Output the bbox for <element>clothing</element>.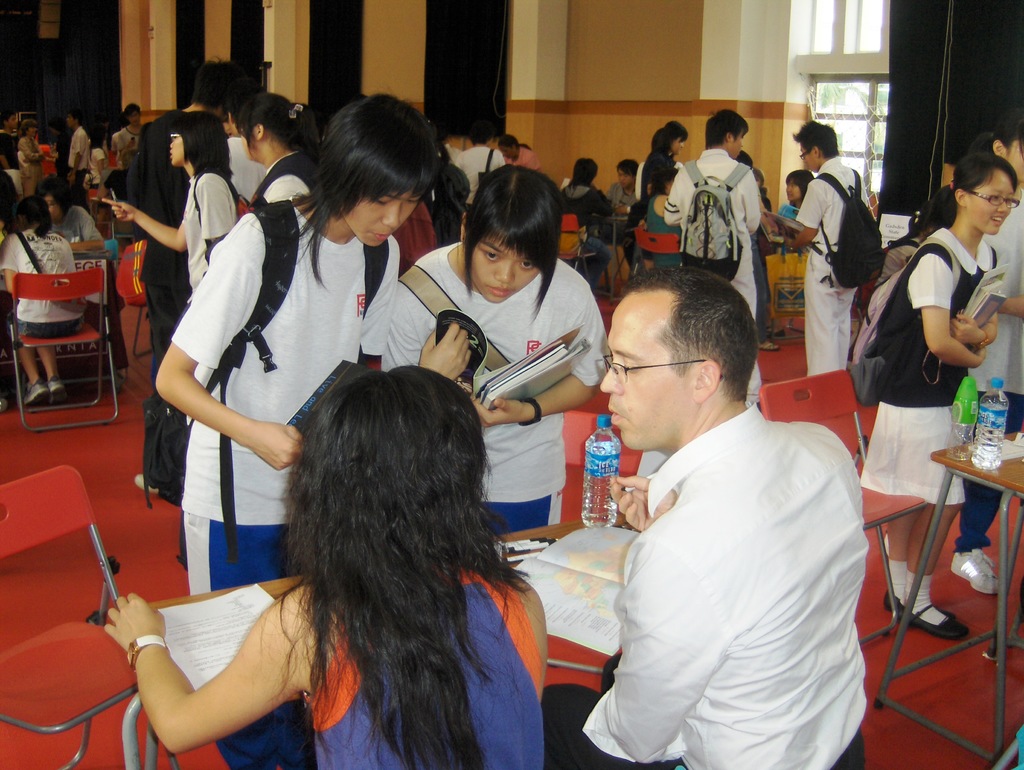
<region>0, 229, 85, 337</region>.
